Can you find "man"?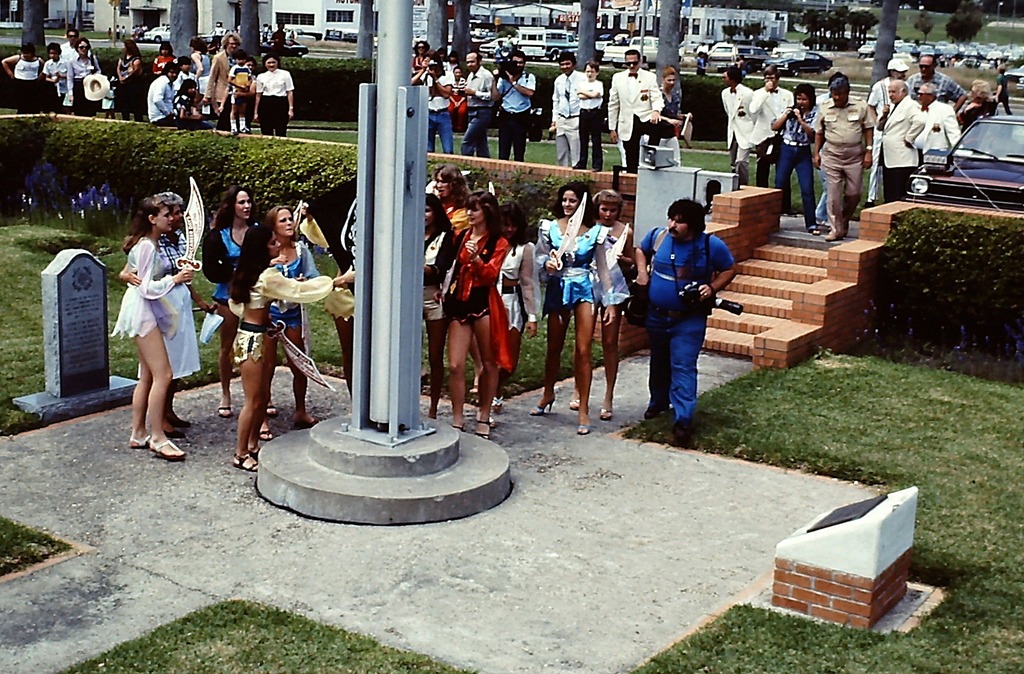
Yes, bounding box: [991,66,1014,115].
